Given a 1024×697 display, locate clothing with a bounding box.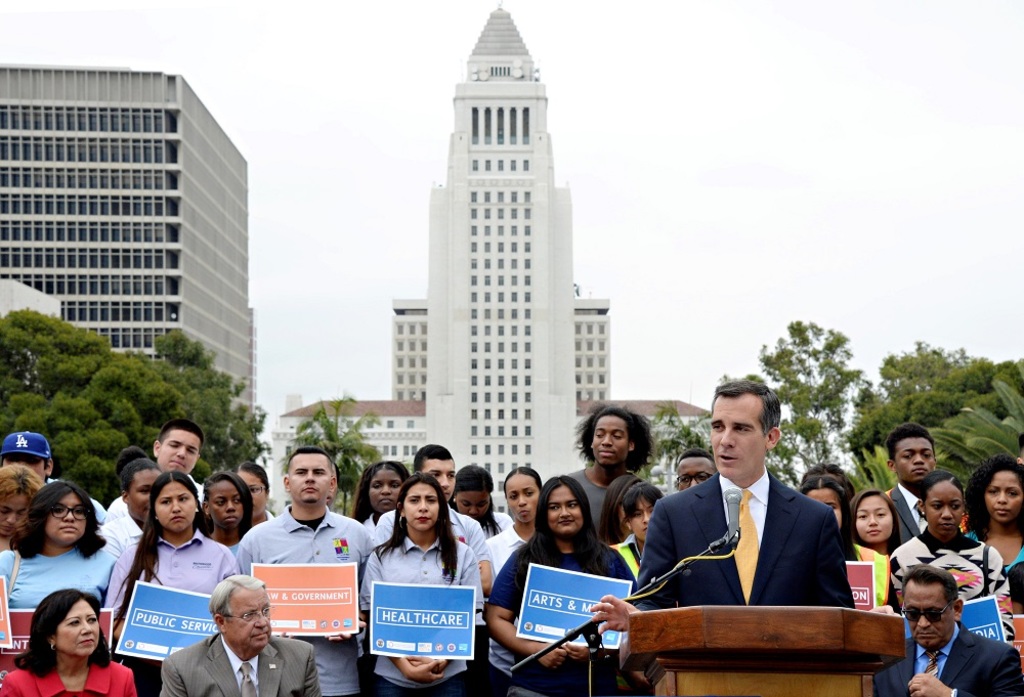
Located: detection(884, 481, 919, 547).
